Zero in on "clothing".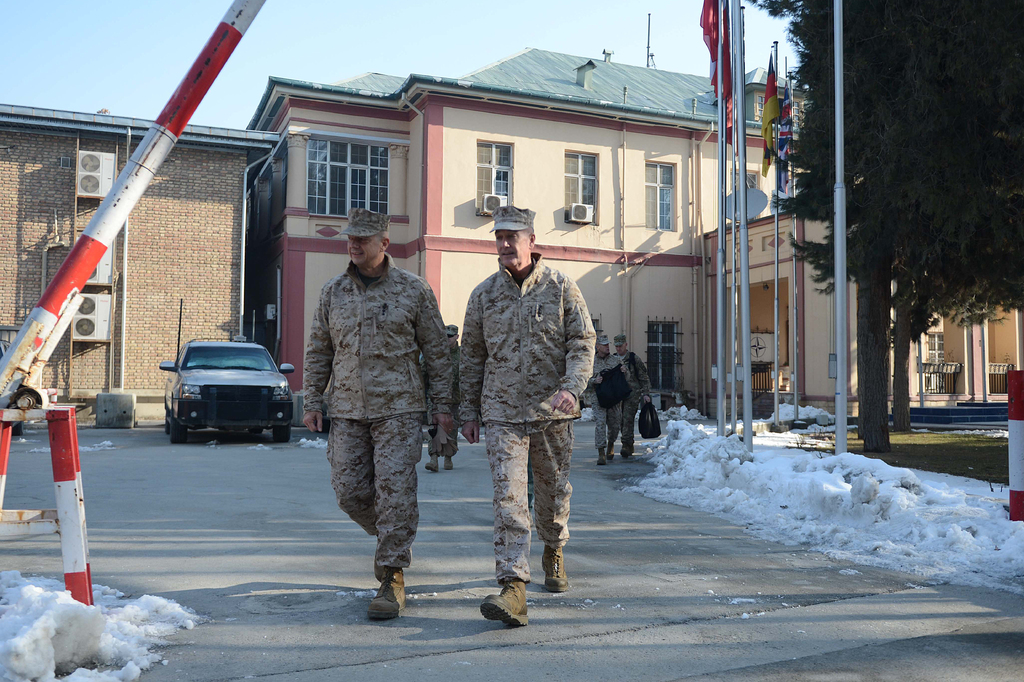
Zeroed in: x1=460, y1=212, x2=604, y2=622.
